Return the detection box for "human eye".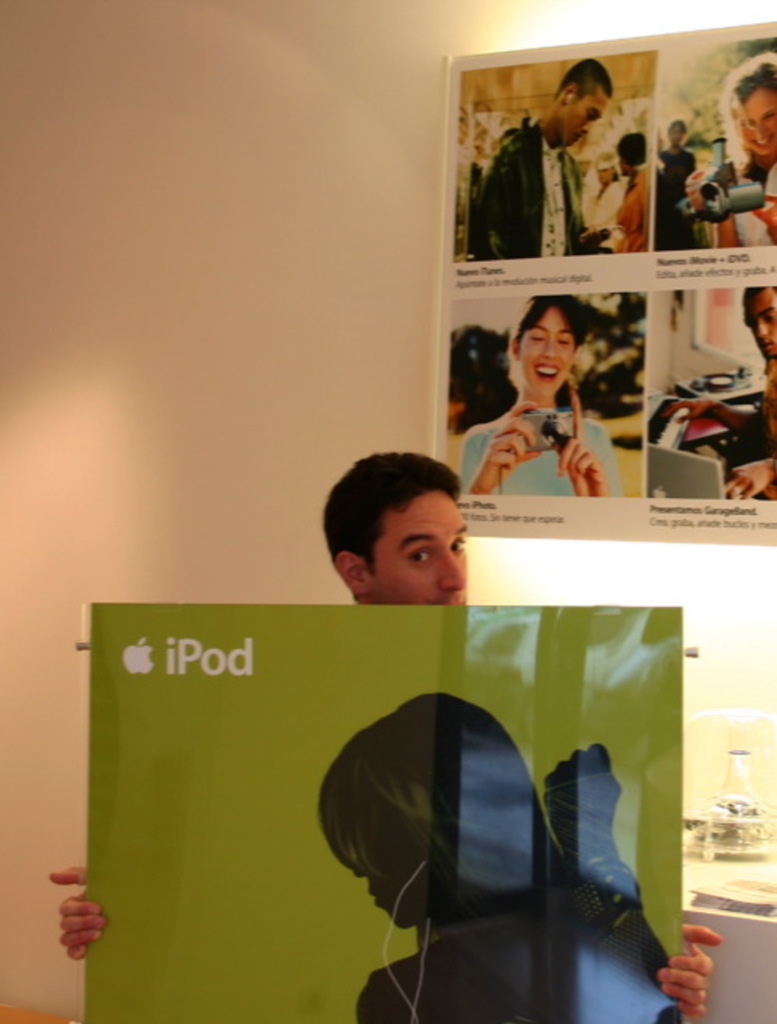
<region>414, 543, 434, 571</region>.
